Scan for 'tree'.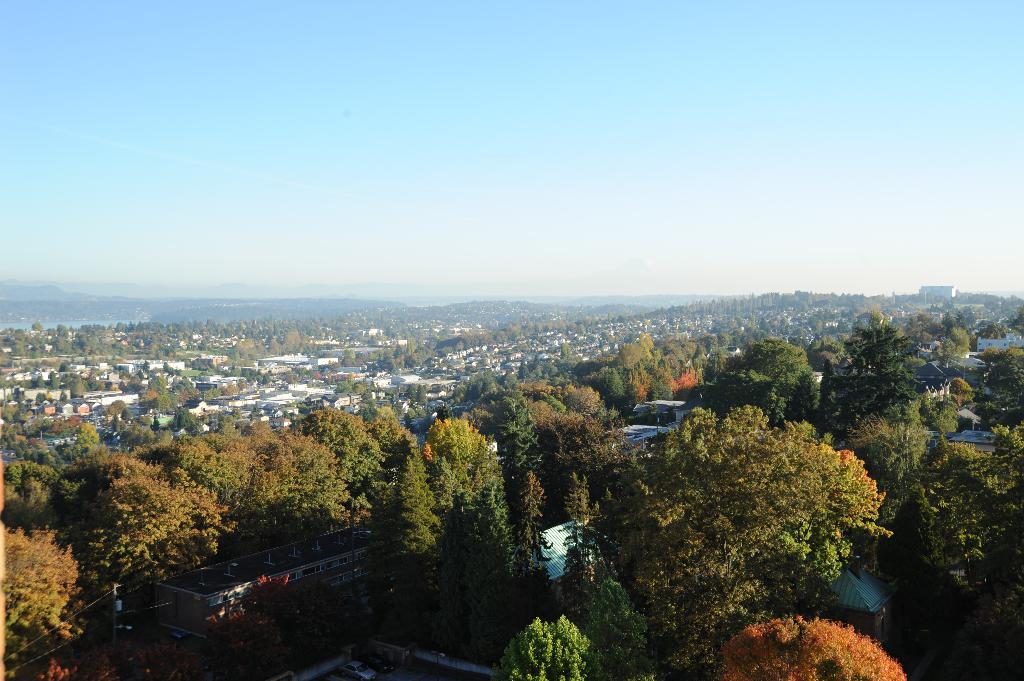
Scan result: [x1=455, y1=446, x2=519, y2=622].
